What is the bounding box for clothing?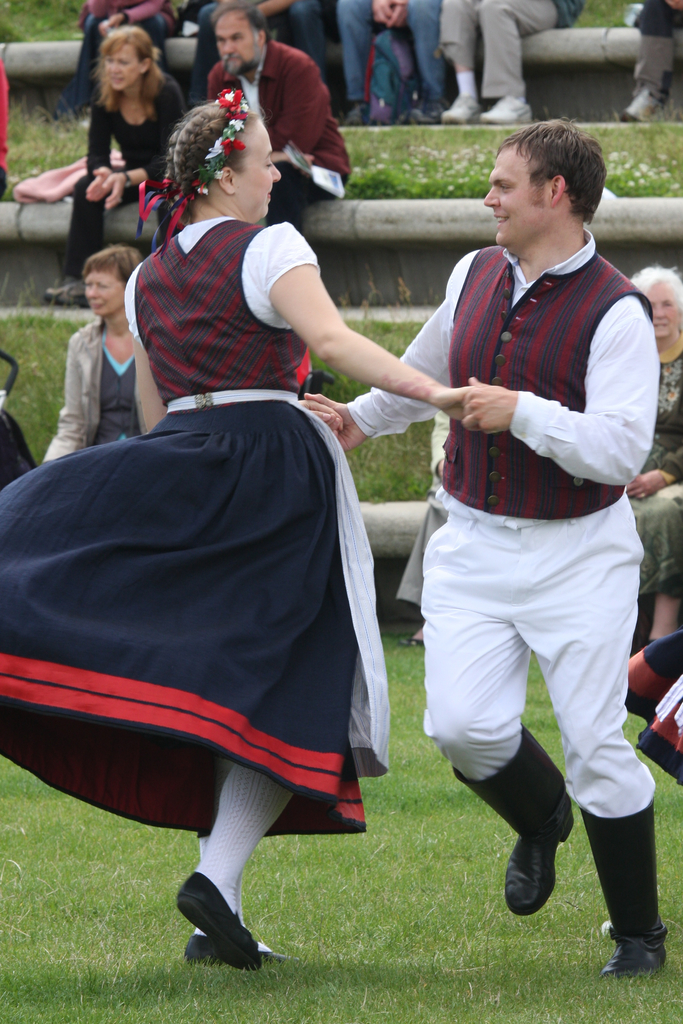
<bbox>40, 319, 144, 466</bbox>.
